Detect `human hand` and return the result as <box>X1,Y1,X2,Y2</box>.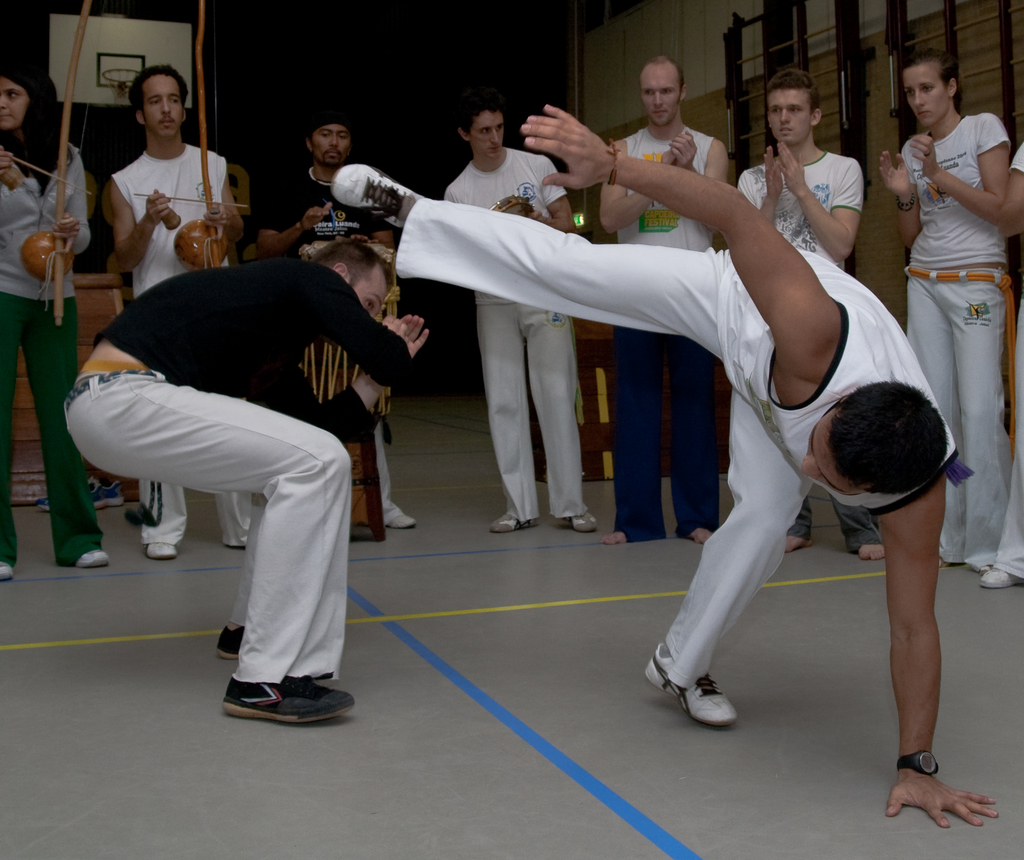
<box>879,149,913,201</box>.
